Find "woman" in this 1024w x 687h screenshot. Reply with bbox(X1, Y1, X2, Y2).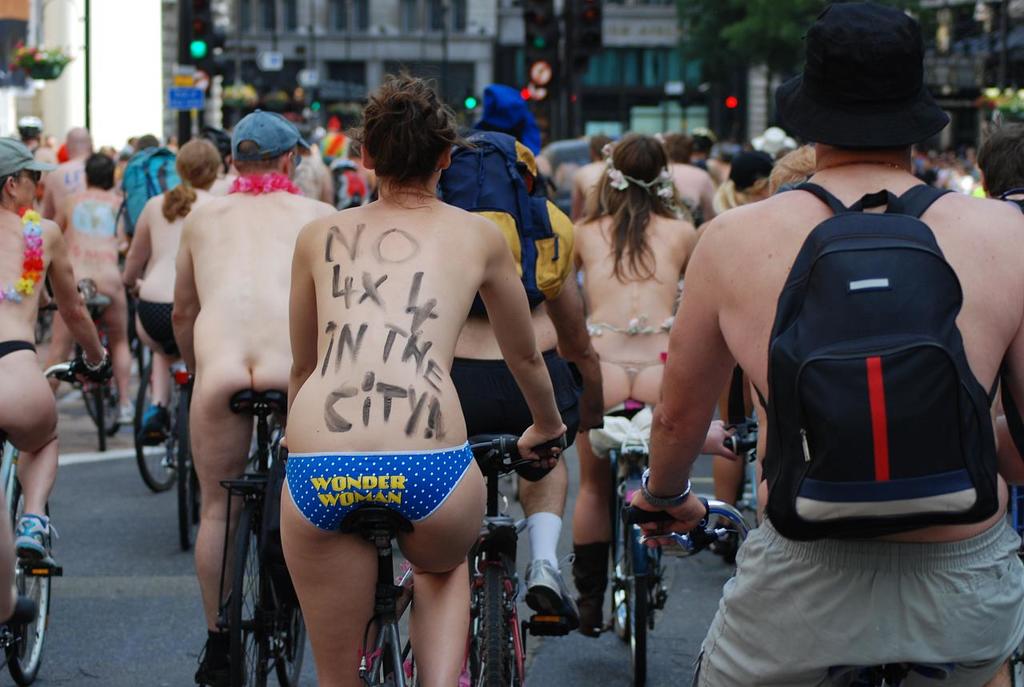
bbox(570, 131, 698, 641).
